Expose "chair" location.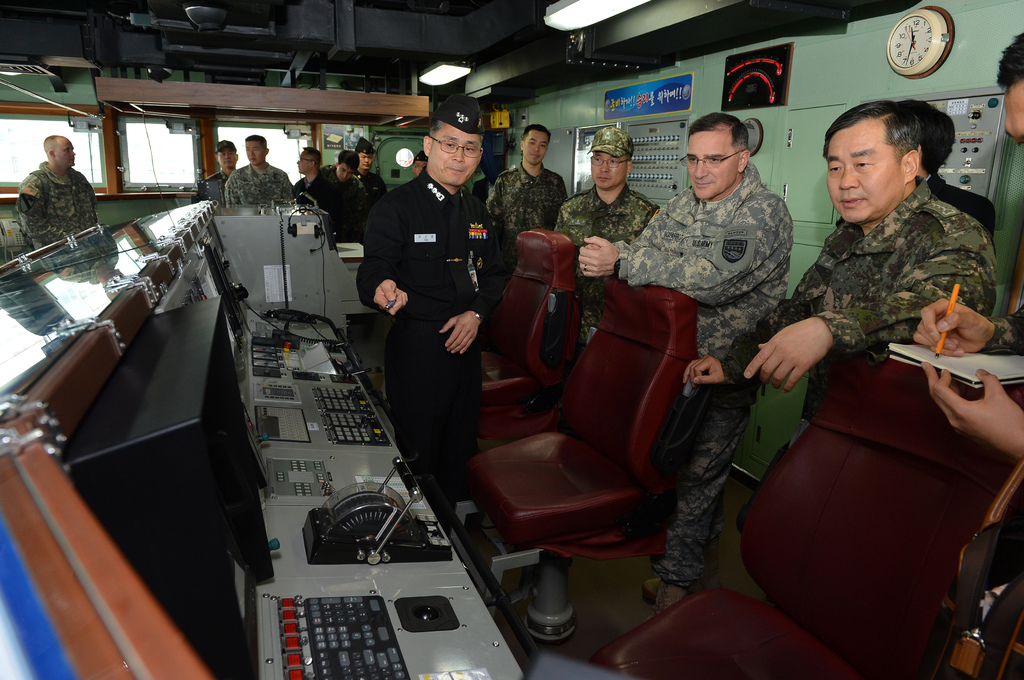
Exposed at region(607, 345, 1023, 679).
